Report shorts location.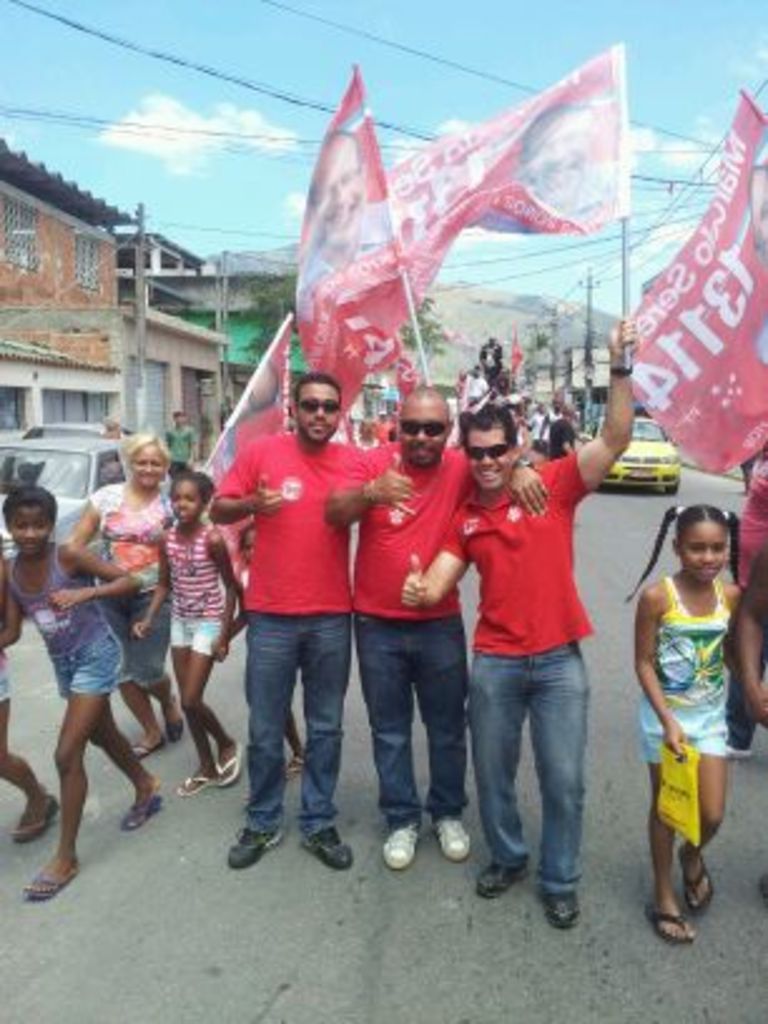
Report: (left=0, top=673, right=10, bottom=695).
